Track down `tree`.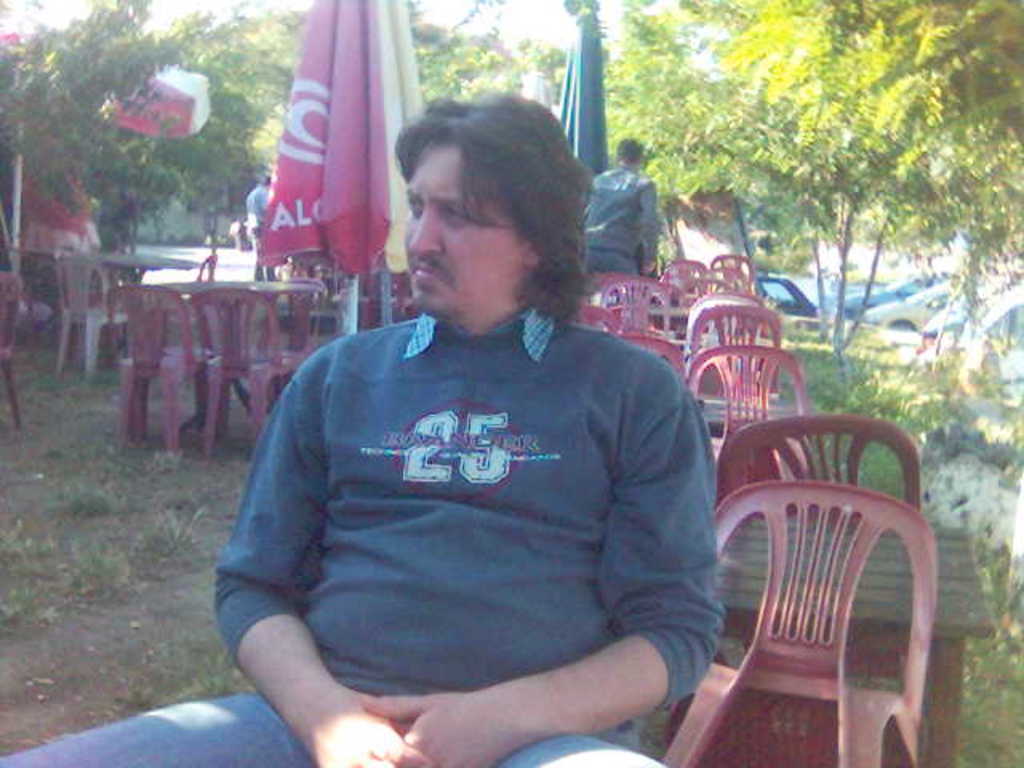
Tracked to <box>597,0,848,293</box>.
